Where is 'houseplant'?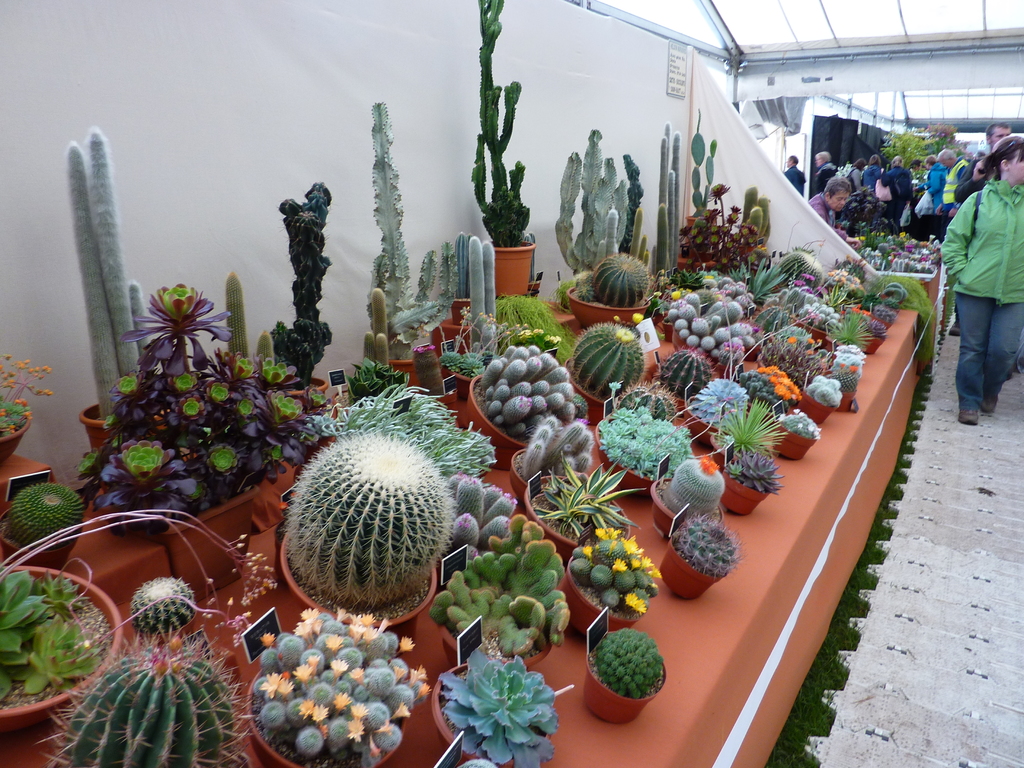
241/606/438/767.
